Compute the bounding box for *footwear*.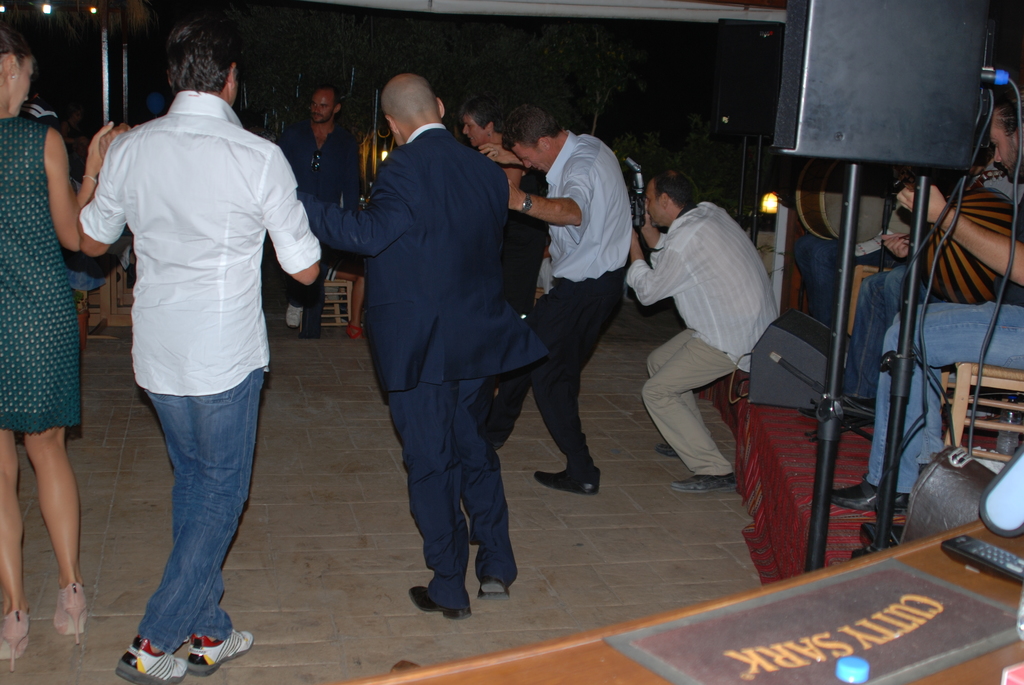
l=673, t=472, r=737, b=489.
